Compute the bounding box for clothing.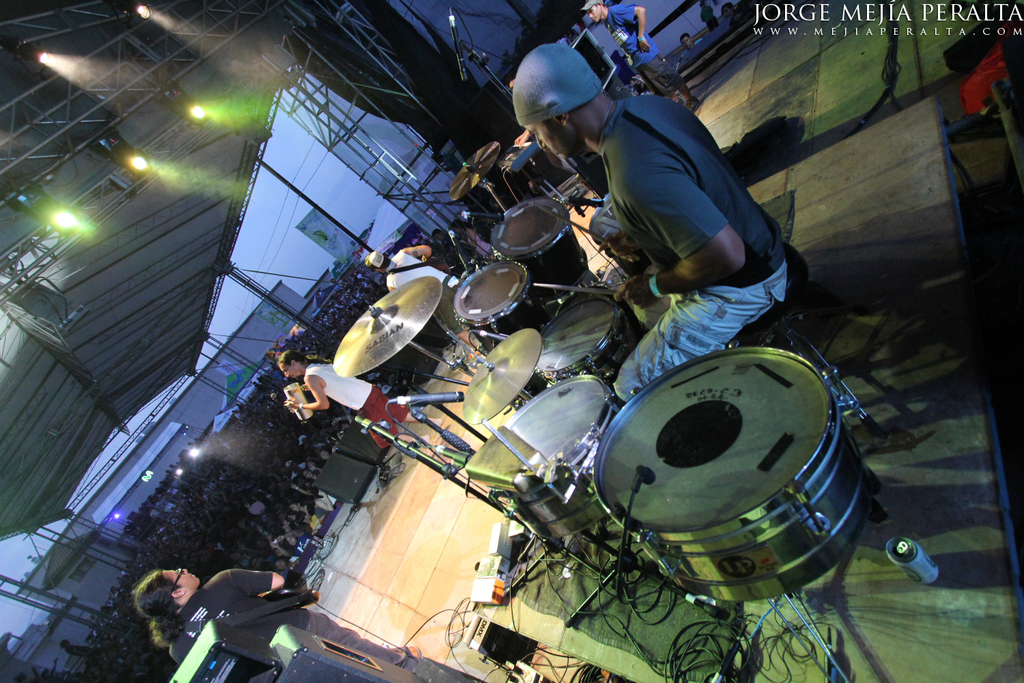
x1=398 y1=248 x2=472 y2=346.
